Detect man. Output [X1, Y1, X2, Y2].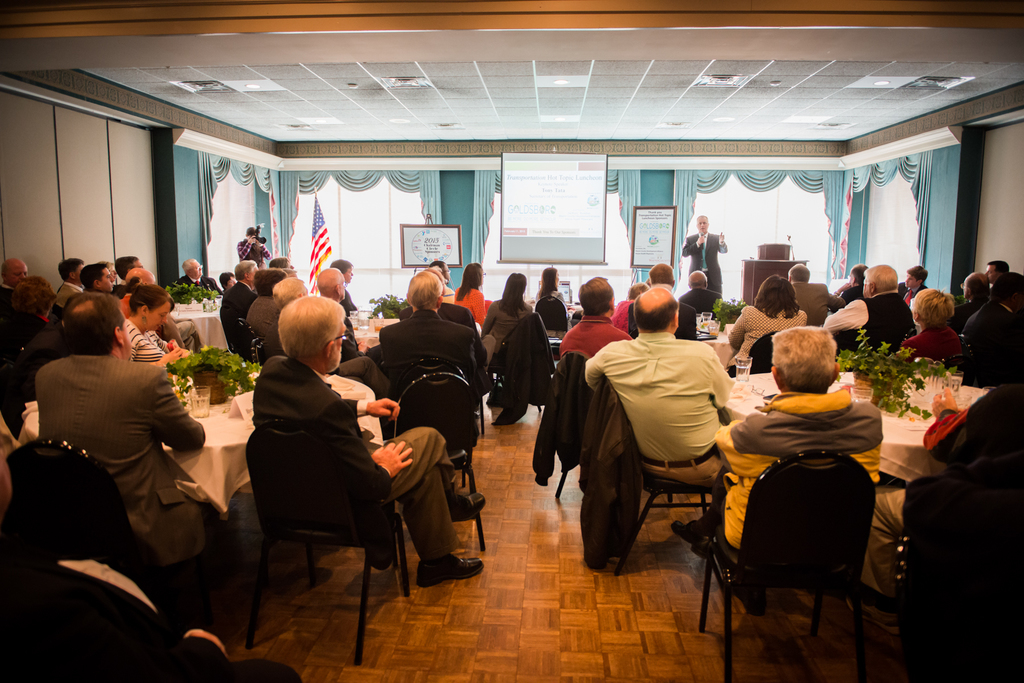
[580, 282, 727, 552].
